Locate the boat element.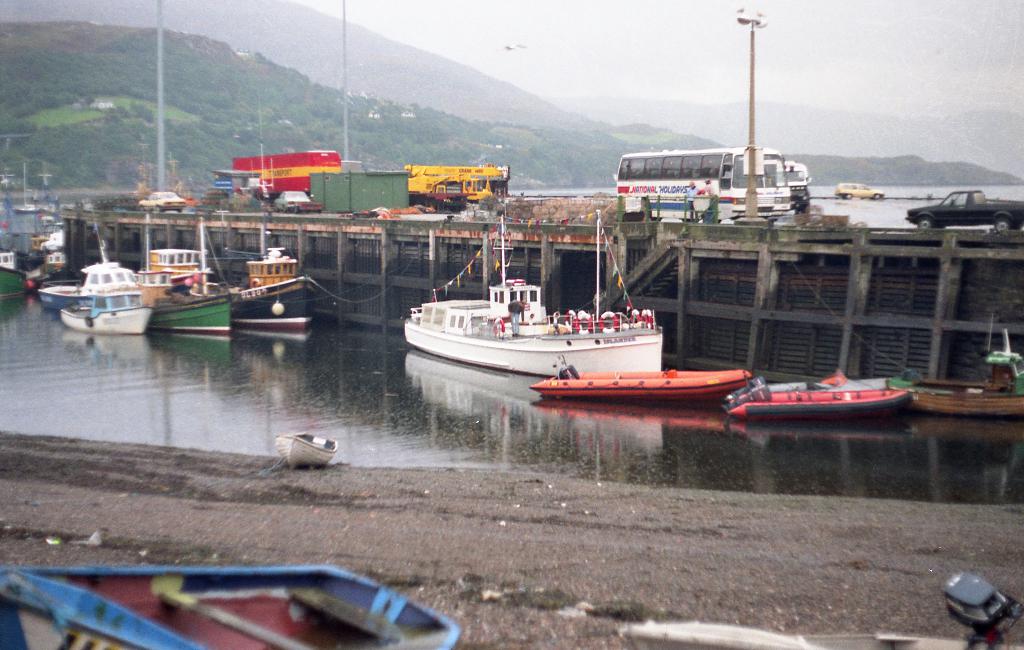
Element bbox: Rect(228, 184, 319, 345).
